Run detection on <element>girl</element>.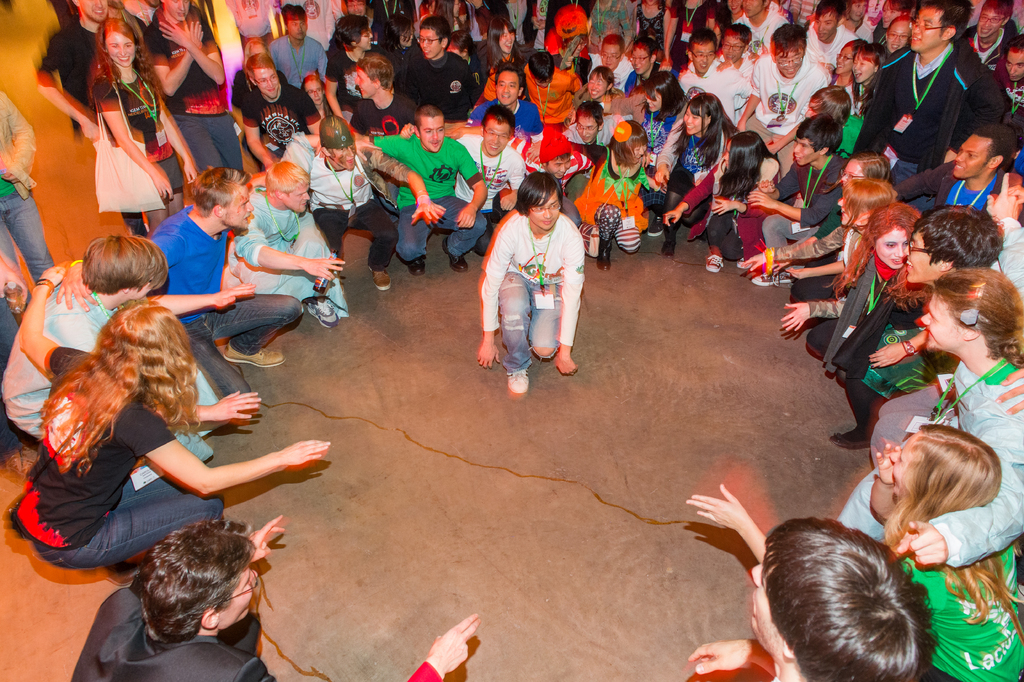
Result: 840 44 881 119.
